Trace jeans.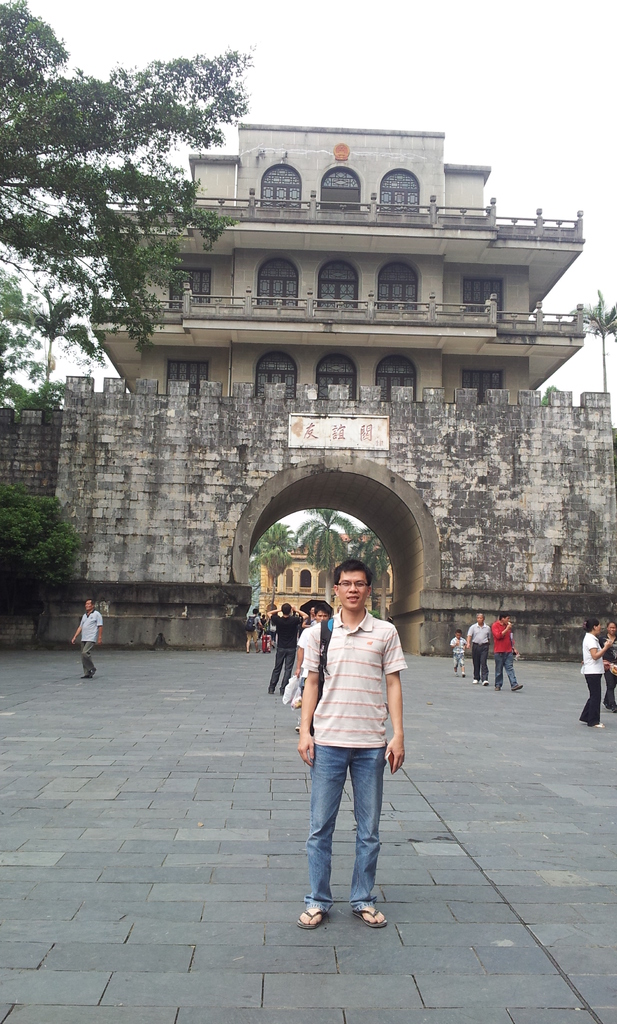
Traced to (584,671,607,722).
